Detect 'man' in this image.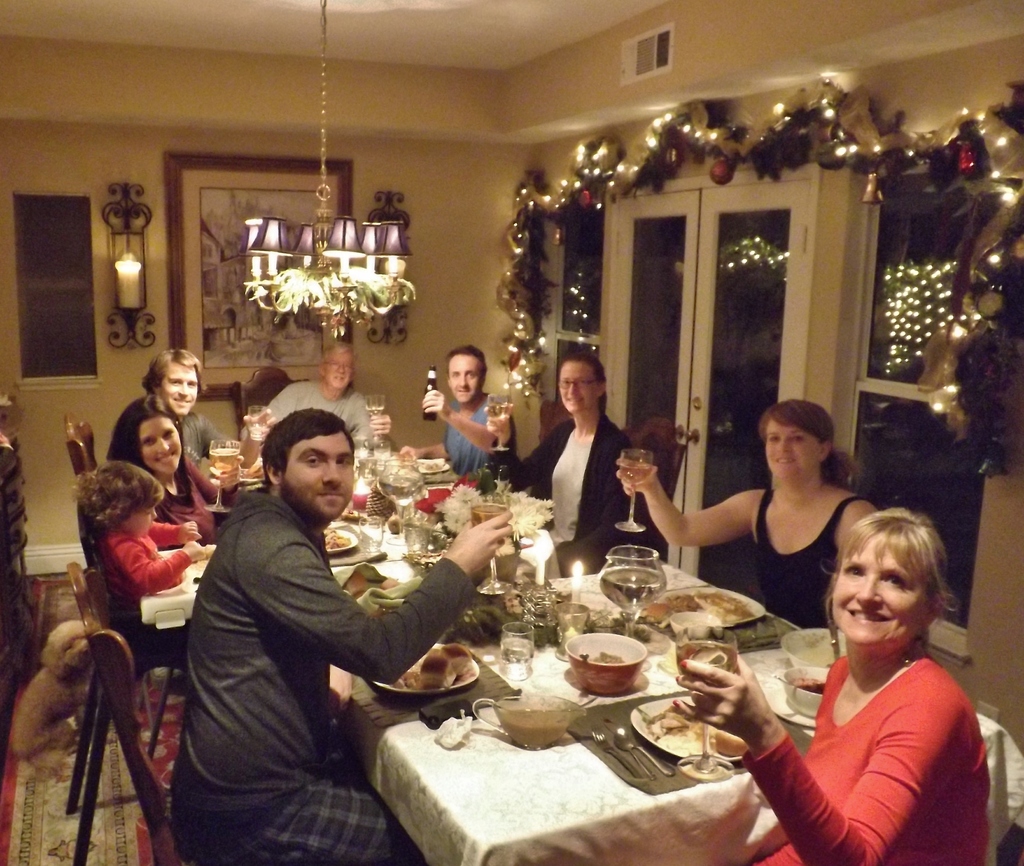
Detection: rect(169, 406, 513, 865).
